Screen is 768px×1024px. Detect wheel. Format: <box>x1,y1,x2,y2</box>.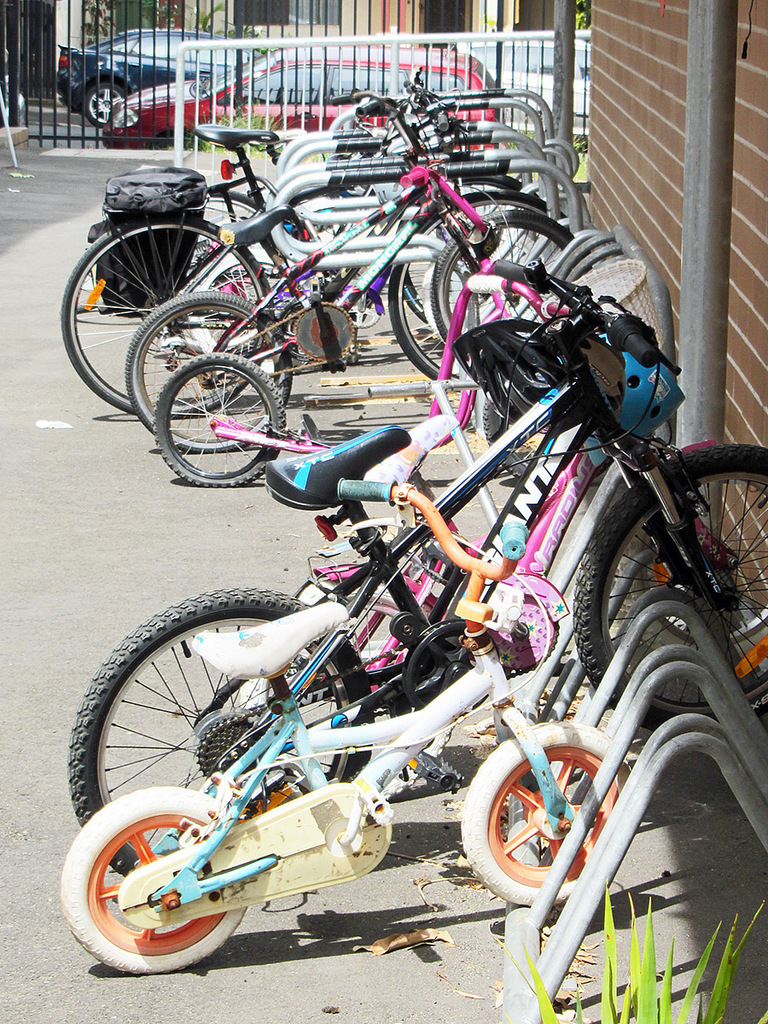
<box>460,721,627,906</box>.
